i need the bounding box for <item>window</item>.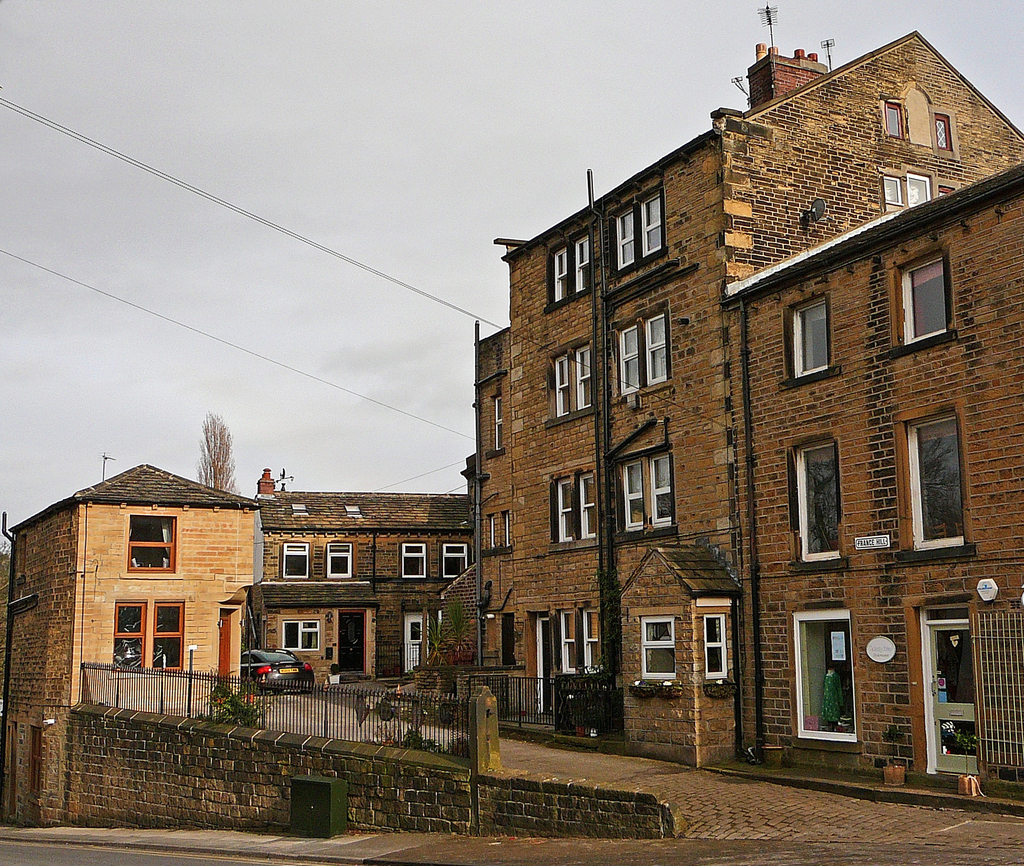
Here it is: BBox(544, 458, 601, 553).
